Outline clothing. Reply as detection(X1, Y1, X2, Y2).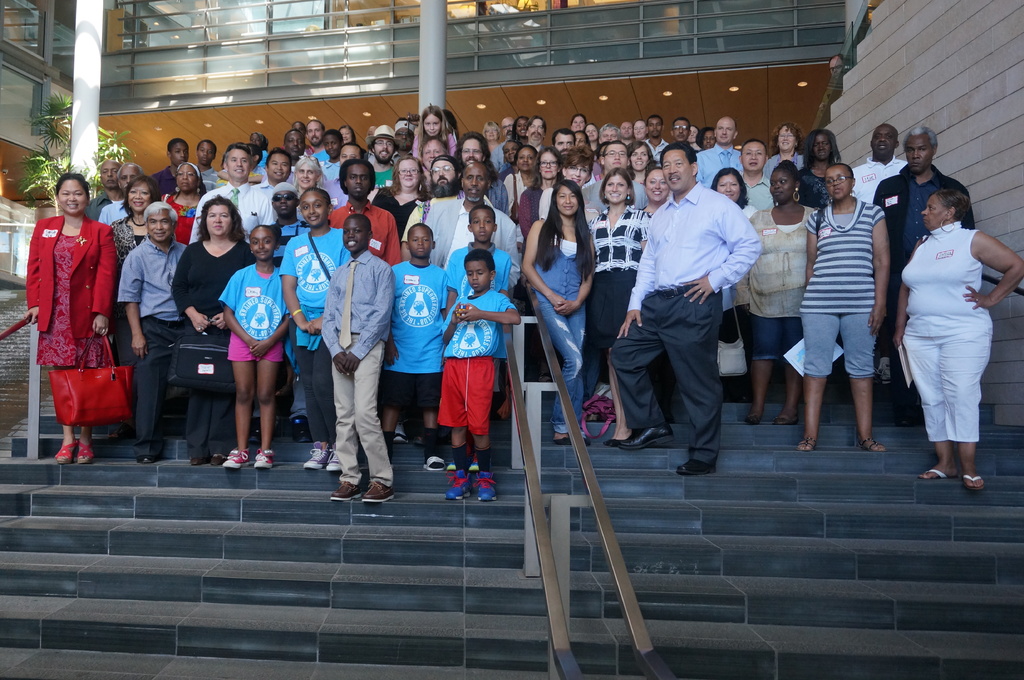
detection(364, 370, 430, 409).
